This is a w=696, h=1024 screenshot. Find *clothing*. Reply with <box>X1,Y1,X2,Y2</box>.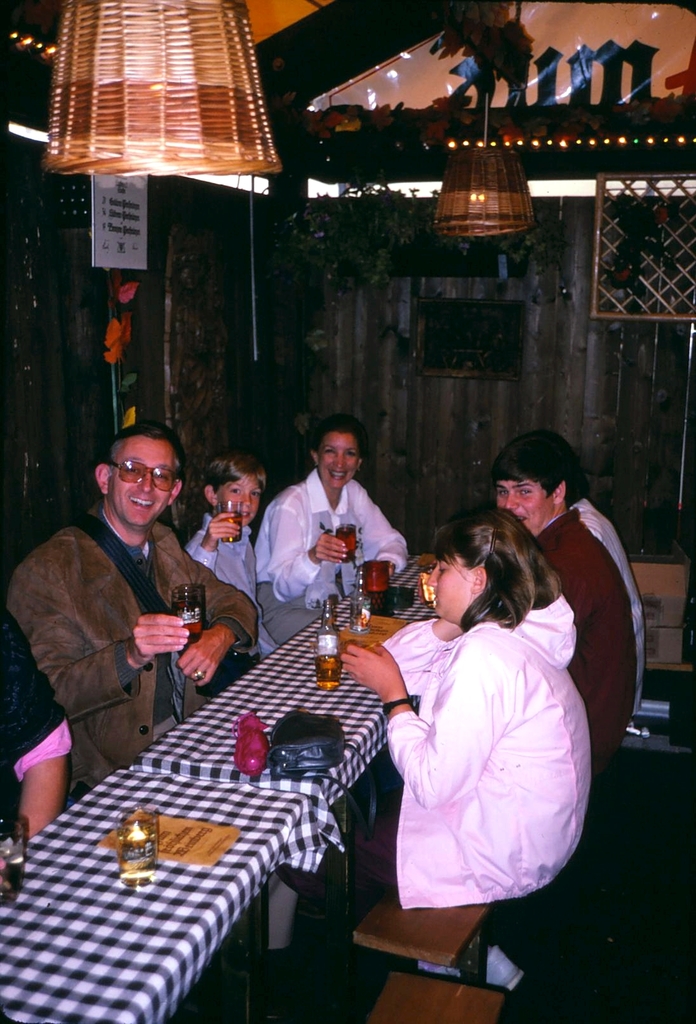
<box>530,509,639,746</box>.
